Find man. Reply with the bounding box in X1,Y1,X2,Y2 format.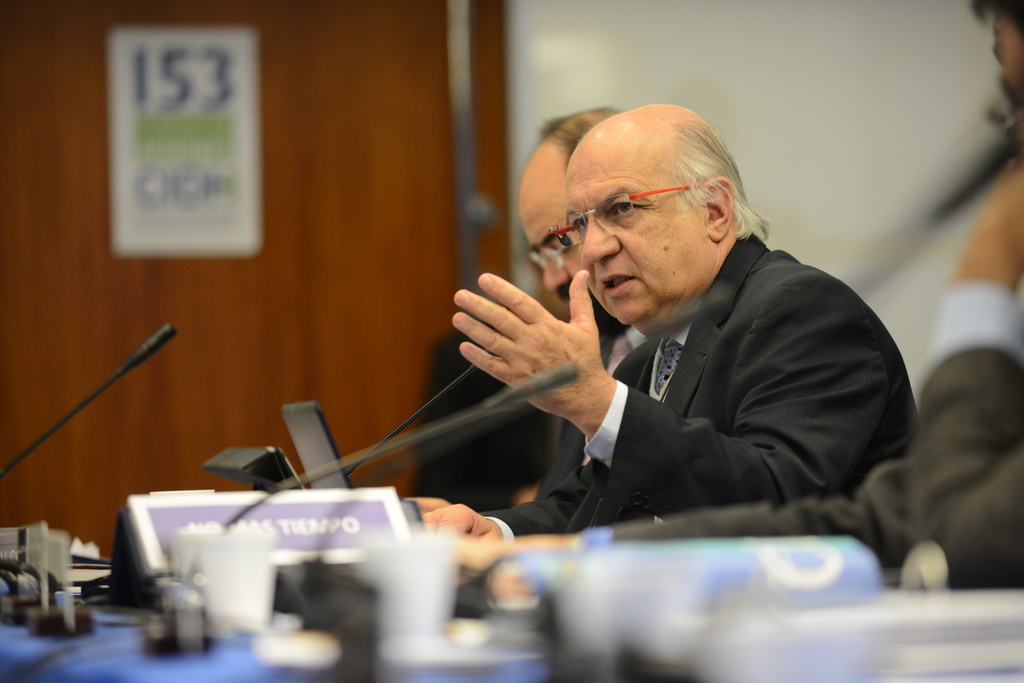
407,106,925,577.
